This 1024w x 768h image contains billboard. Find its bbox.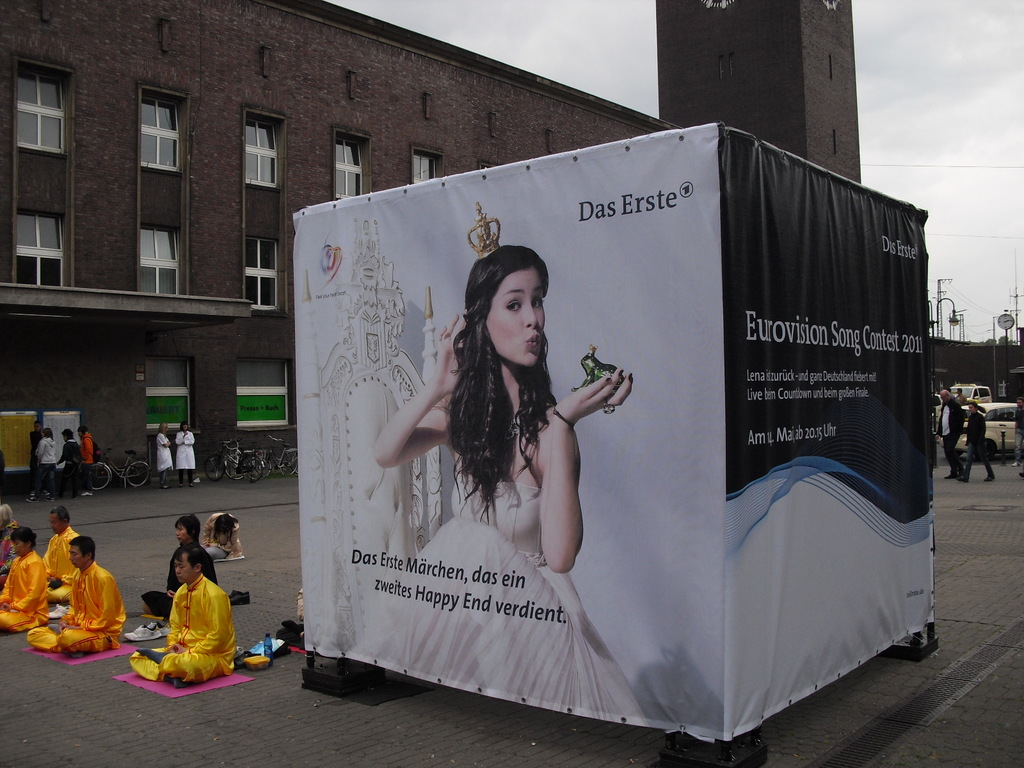
detection(303, 129, 724, 731).
